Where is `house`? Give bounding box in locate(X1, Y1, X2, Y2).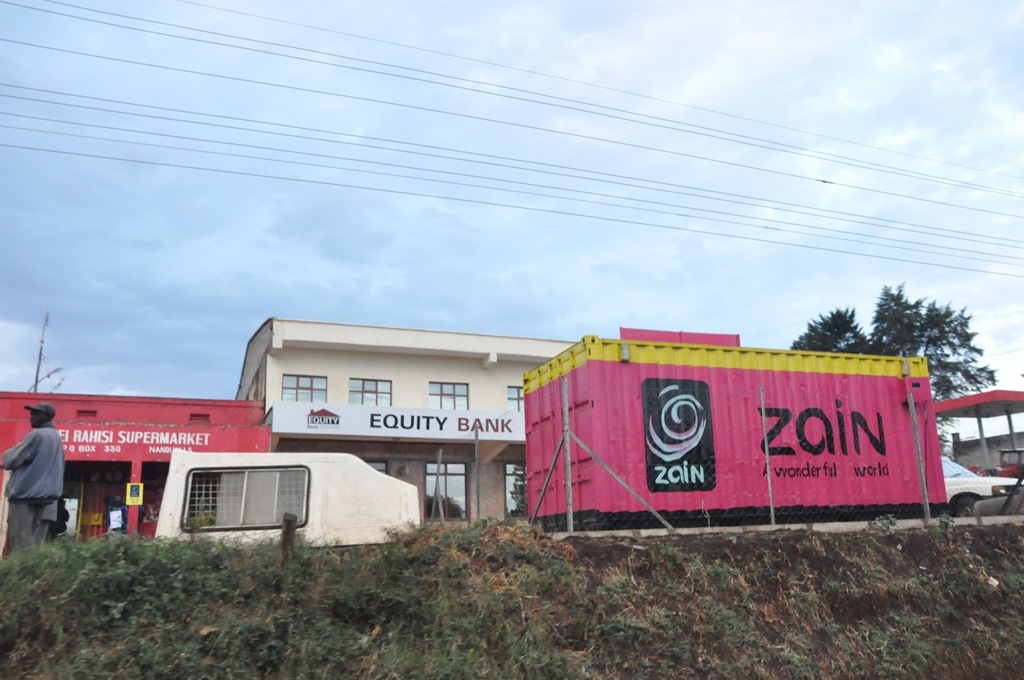
locate(934, 386, 1023, 478).
